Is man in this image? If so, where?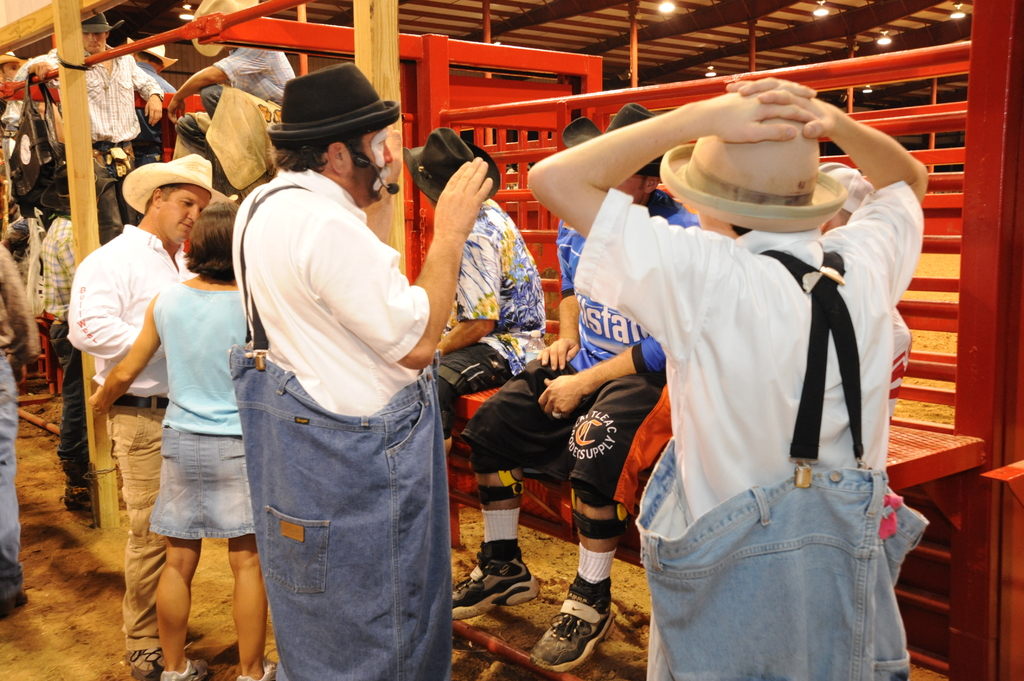
Yes, at l=0, t=51, r=22, b=121.
